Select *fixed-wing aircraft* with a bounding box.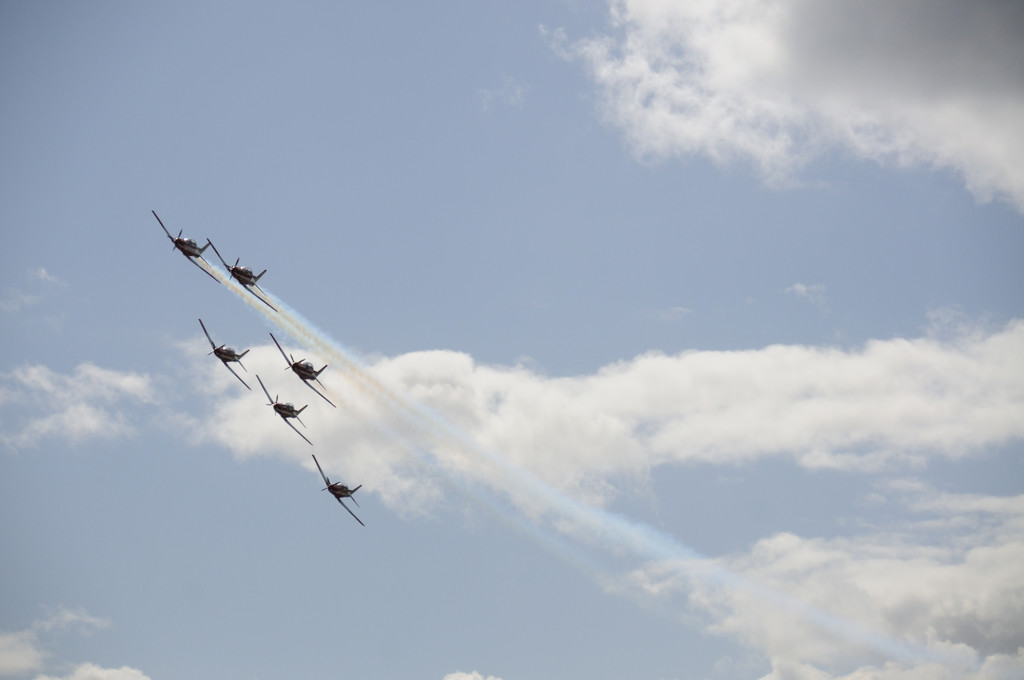
box=[199, 320, 253, 393].
